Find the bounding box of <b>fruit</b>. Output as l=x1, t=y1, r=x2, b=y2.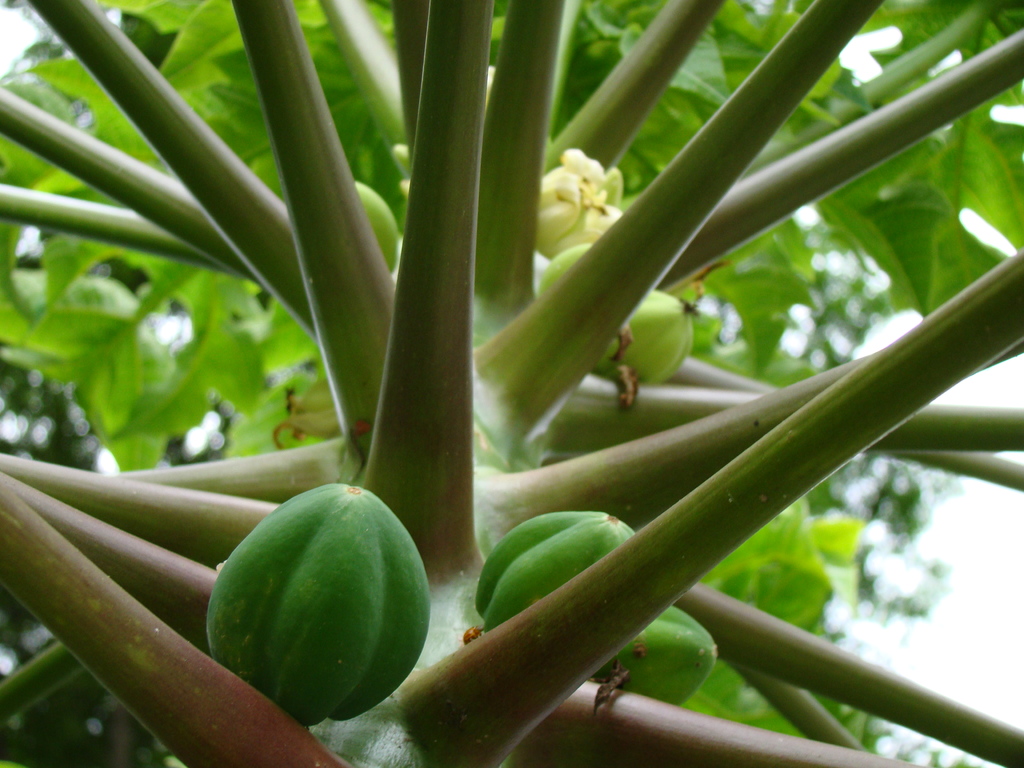
l=348, t=189, r=396, b=276.
